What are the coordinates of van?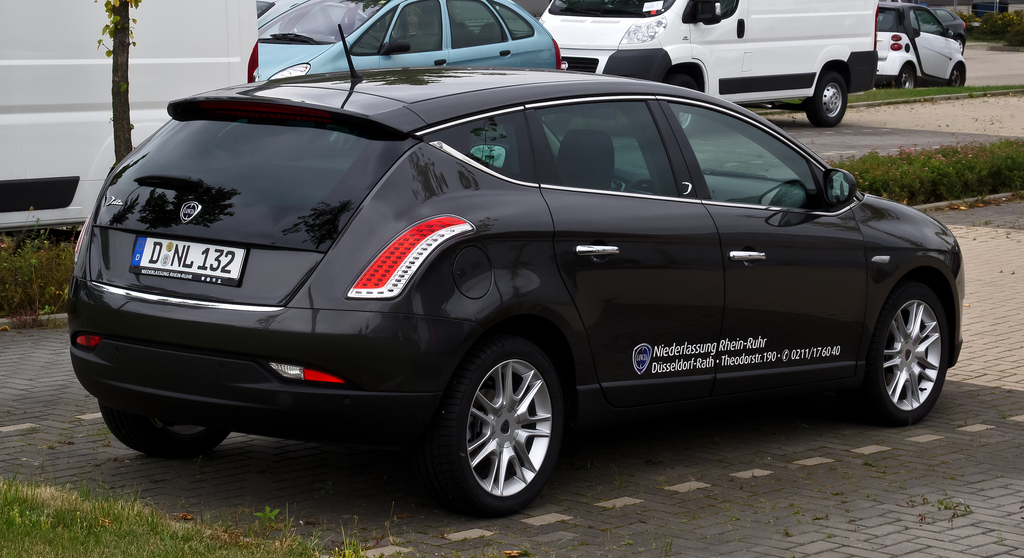
535,0,884,124.
